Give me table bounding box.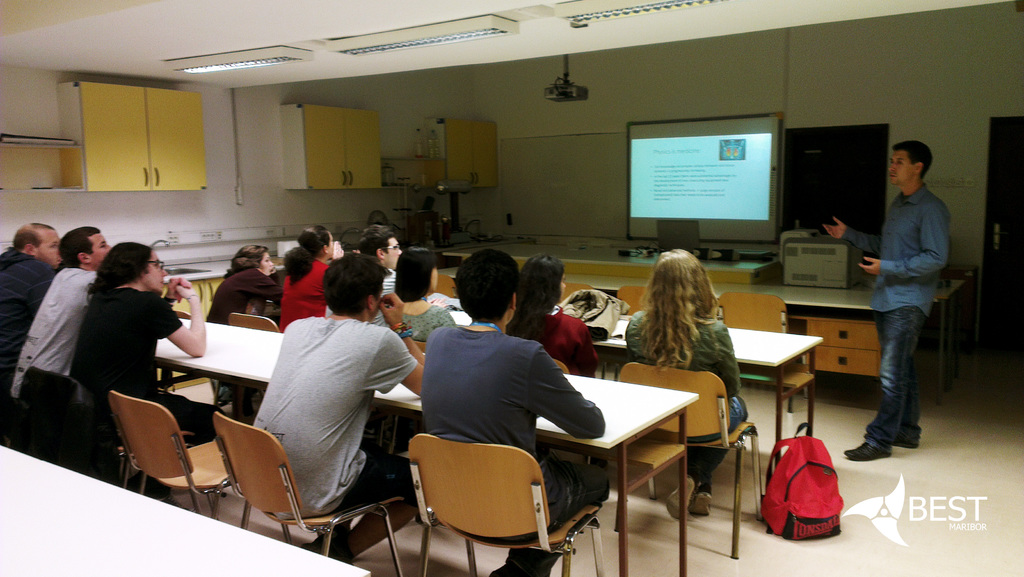
440/251/968/409.
